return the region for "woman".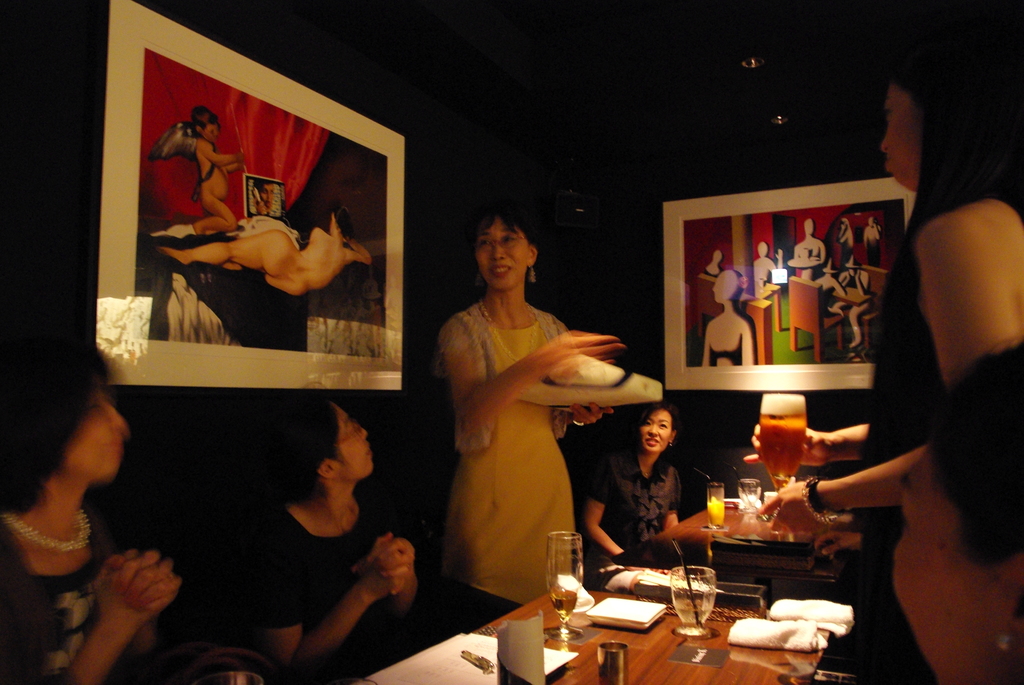
<region>245, 384, 424, 684</region>.
